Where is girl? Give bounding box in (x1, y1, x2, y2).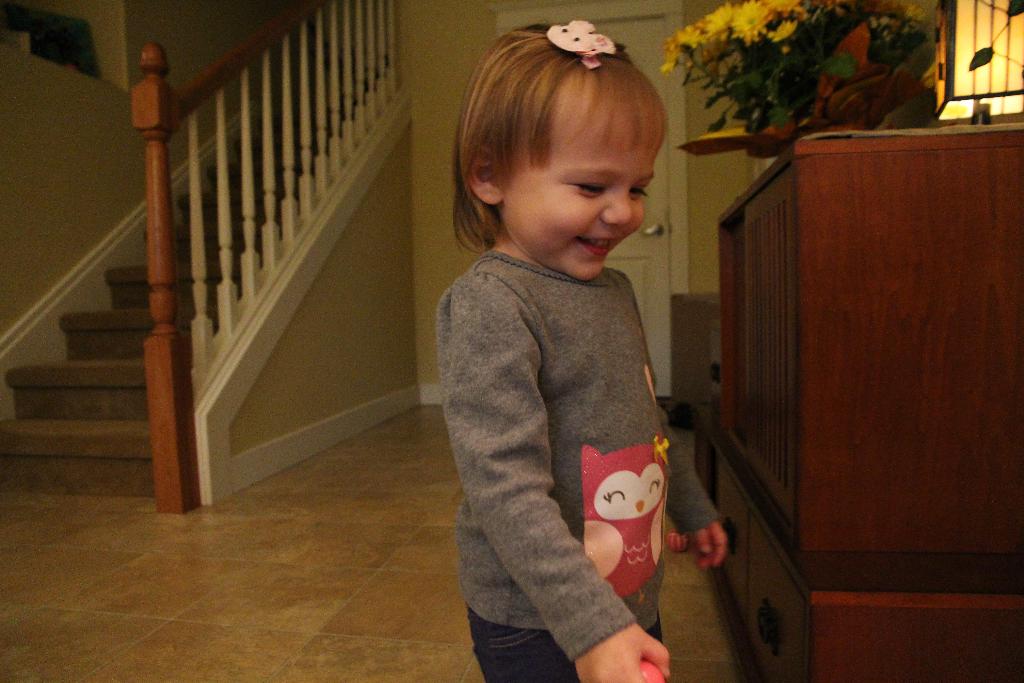
(436, 18, 726, 682).
